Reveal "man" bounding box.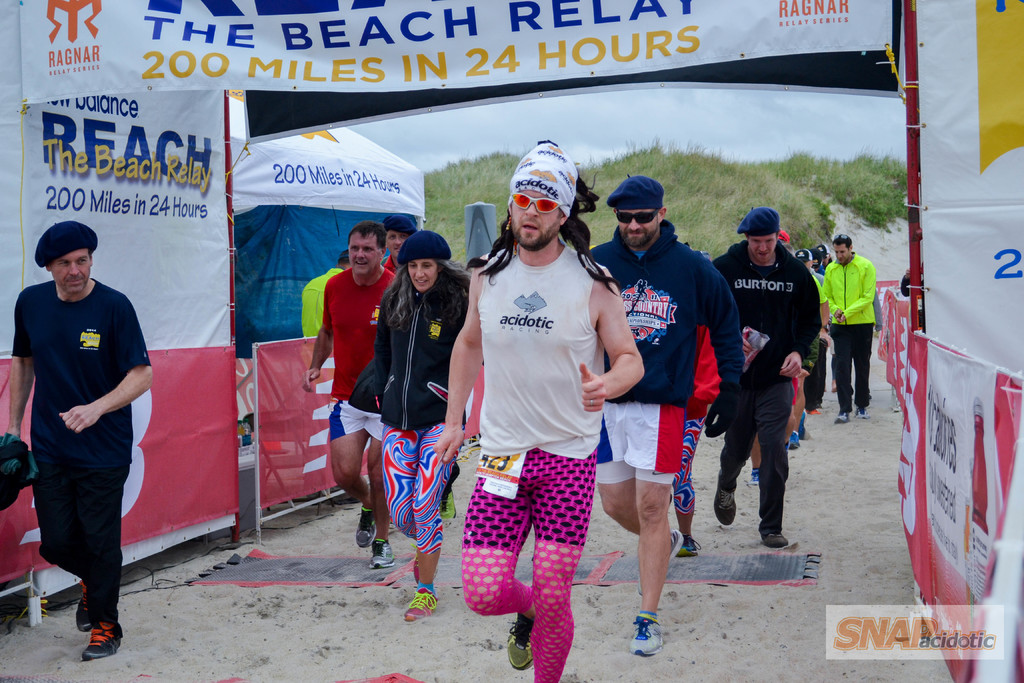
Revealed: select_region(814, 242, 838, 397).
